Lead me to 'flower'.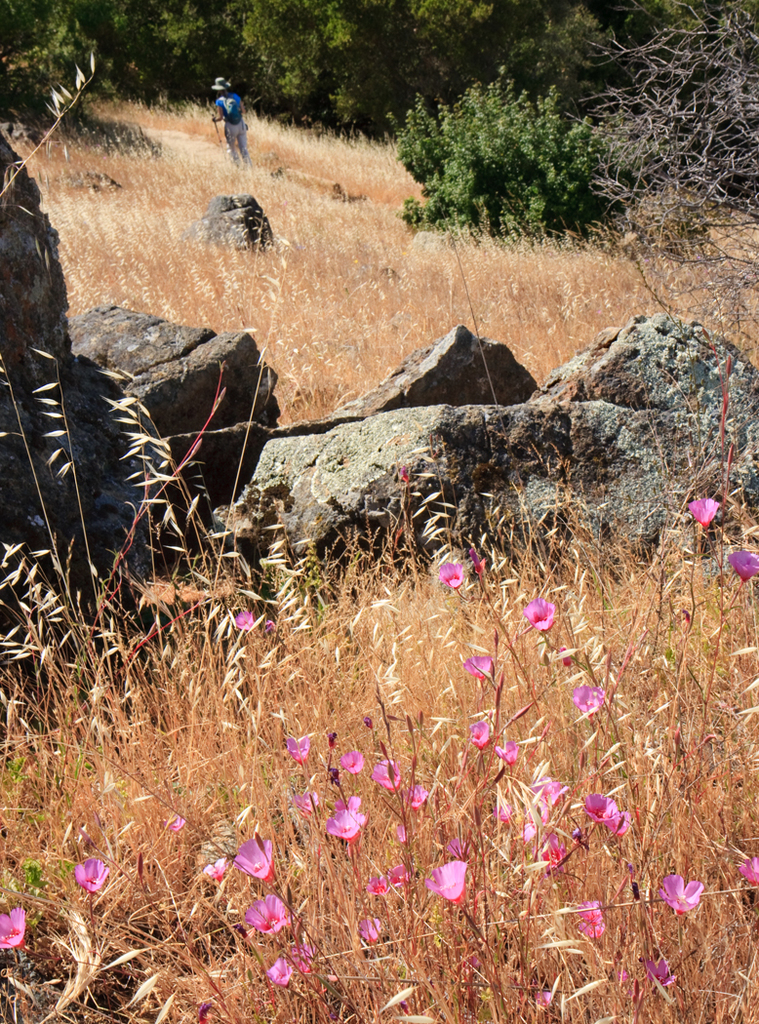
Lead to bbox=(603, 807, 631, 840).
